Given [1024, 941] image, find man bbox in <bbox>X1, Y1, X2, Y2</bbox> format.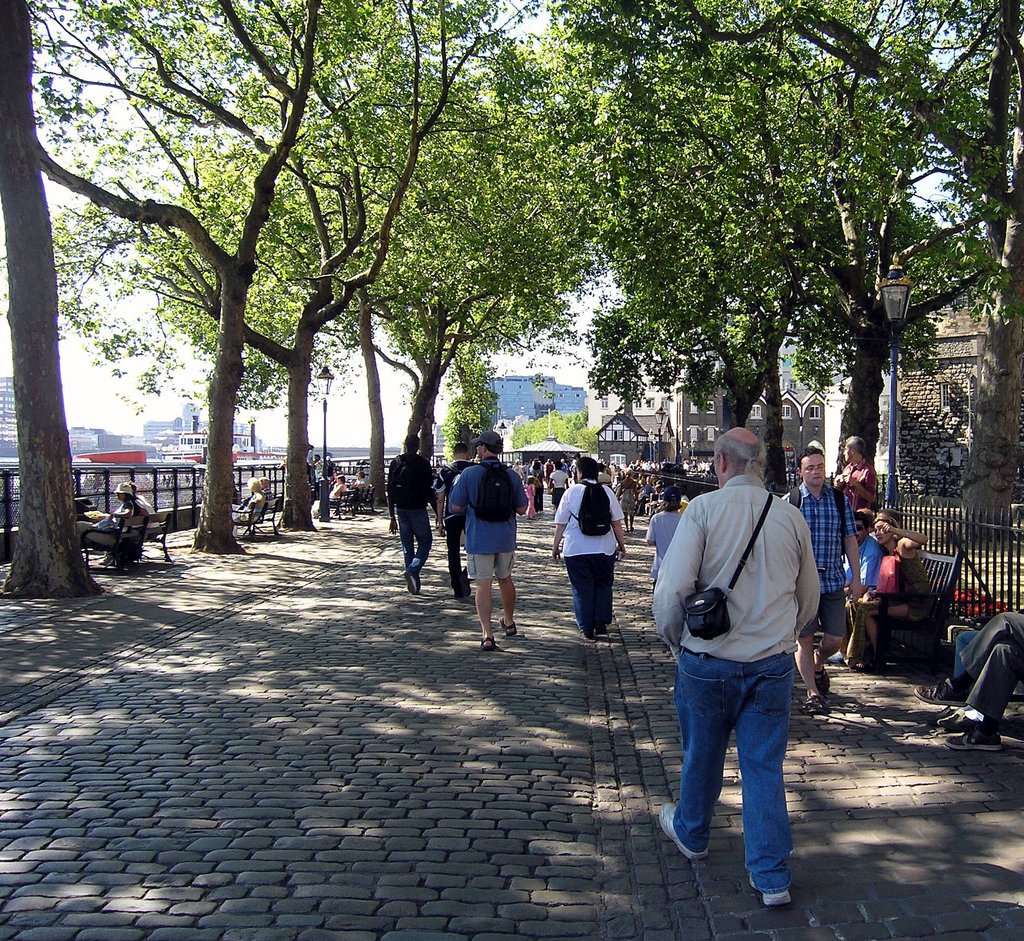
<bbox>451, 431, 528, 650</bbox>.
